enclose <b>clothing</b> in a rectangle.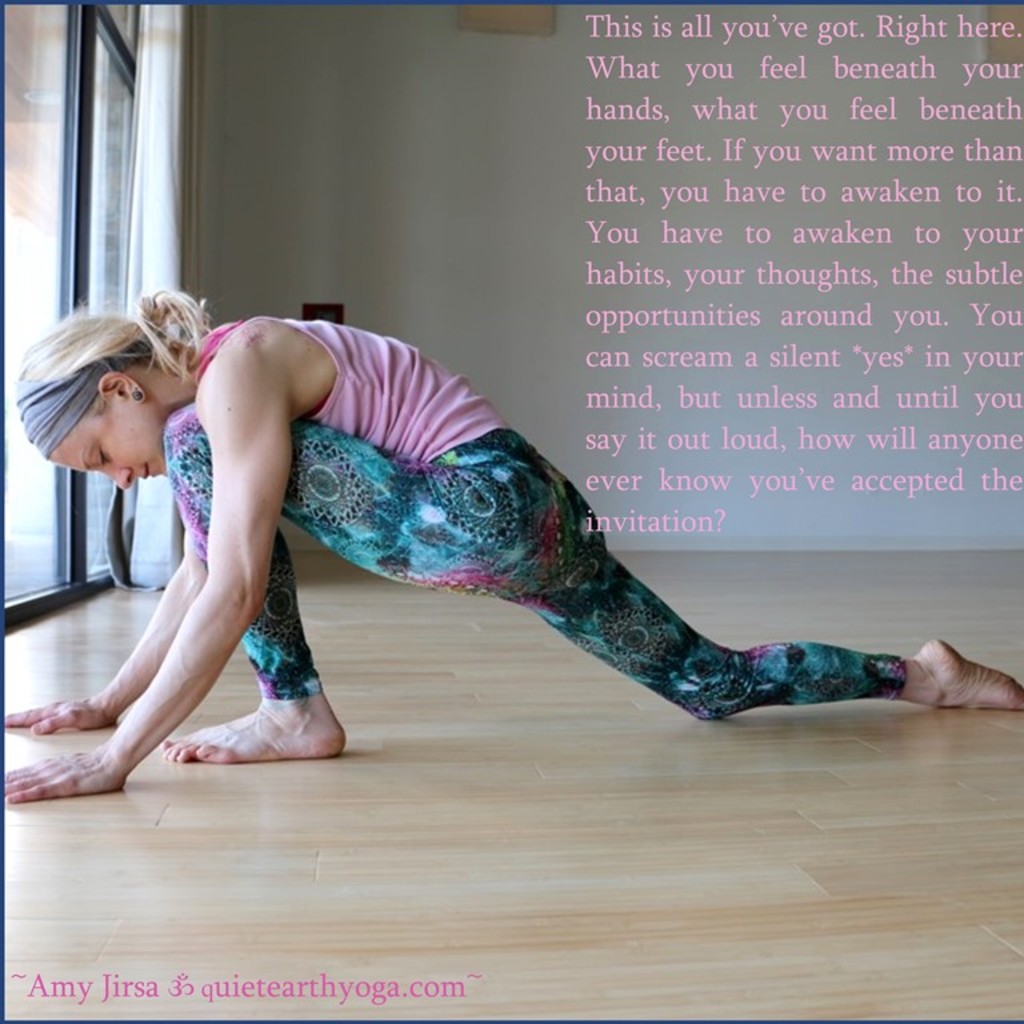
pyautogui.locateOnScreen(161, 316, 908, 721).
